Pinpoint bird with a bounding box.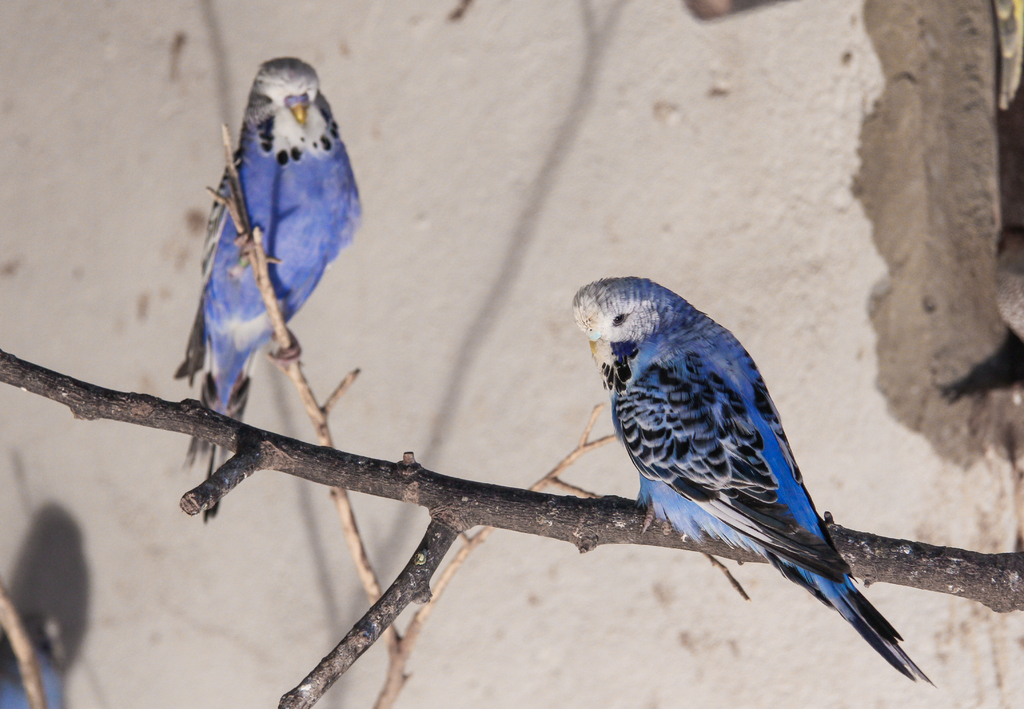
(170,47,361,474).
